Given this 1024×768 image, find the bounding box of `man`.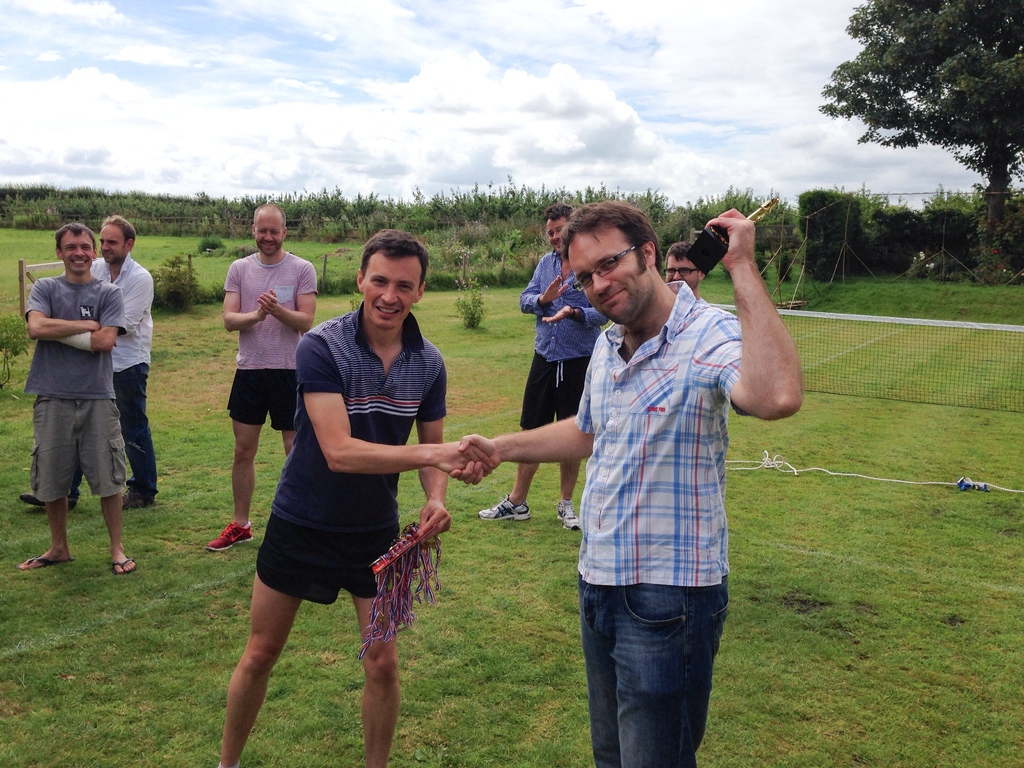
657 236 713 307.
